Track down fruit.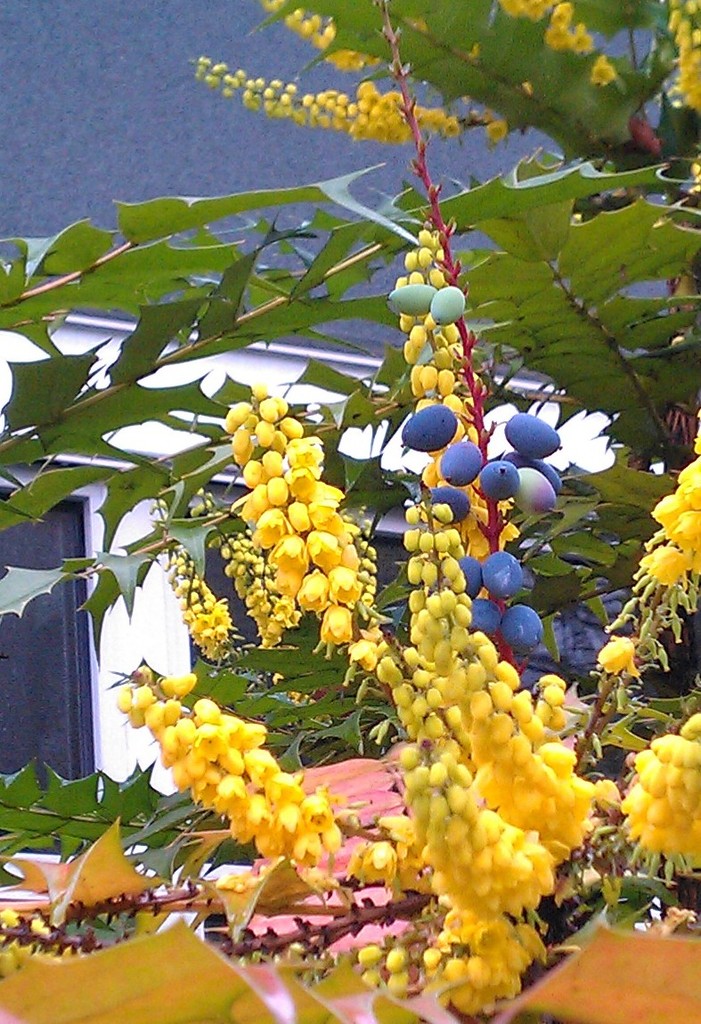
Tracked to (left=383, top=286, right=440, bottom=320).
